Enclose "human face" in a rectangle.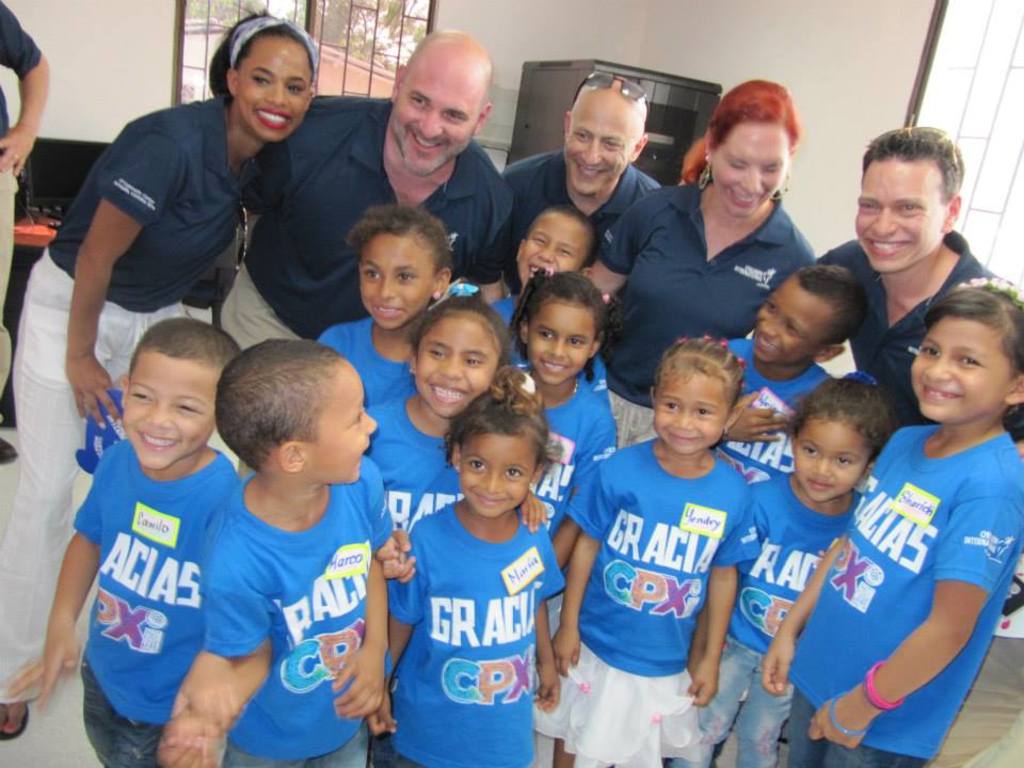
<bbox>458, 435, 539, 517</bbox>.
